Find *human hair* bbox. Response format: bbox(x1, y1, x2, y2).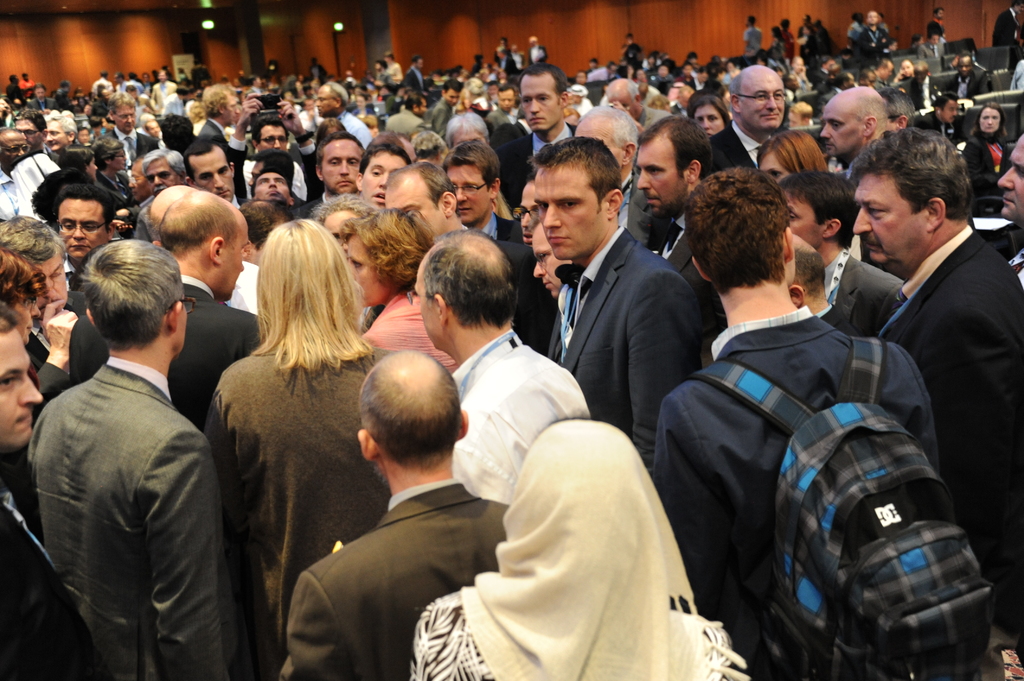
bbox(781, 166, 862, 246).
